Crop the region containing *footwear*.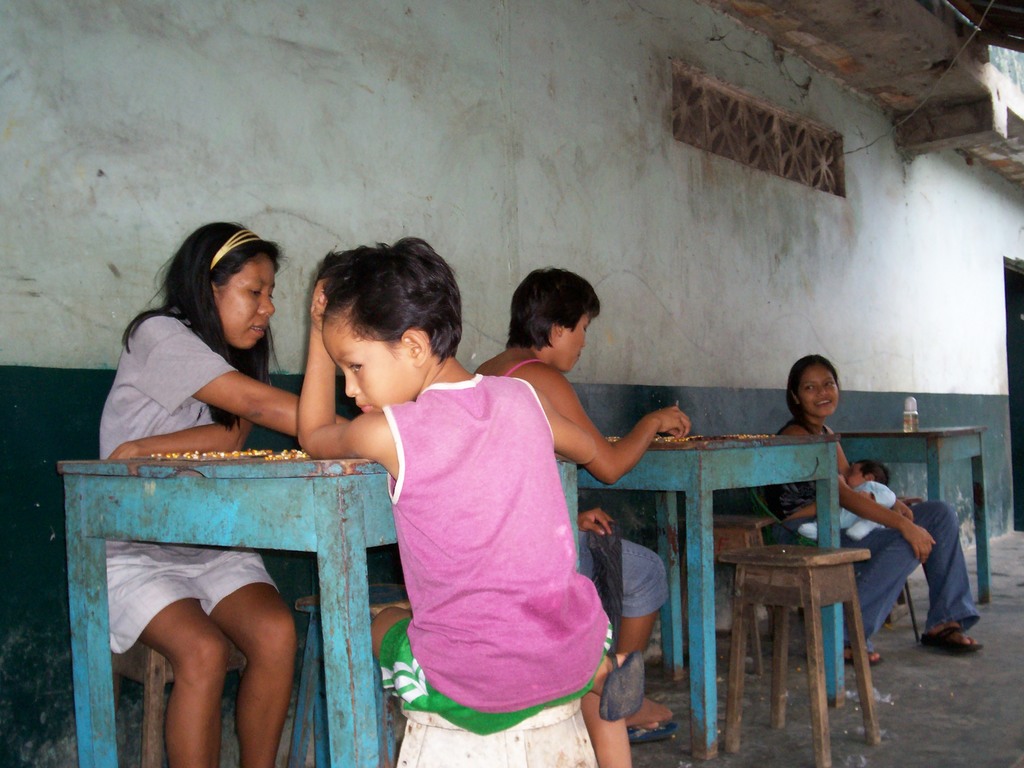
Crop region: pyautogui.locateOnScreen(599, 653, 651, 725).
